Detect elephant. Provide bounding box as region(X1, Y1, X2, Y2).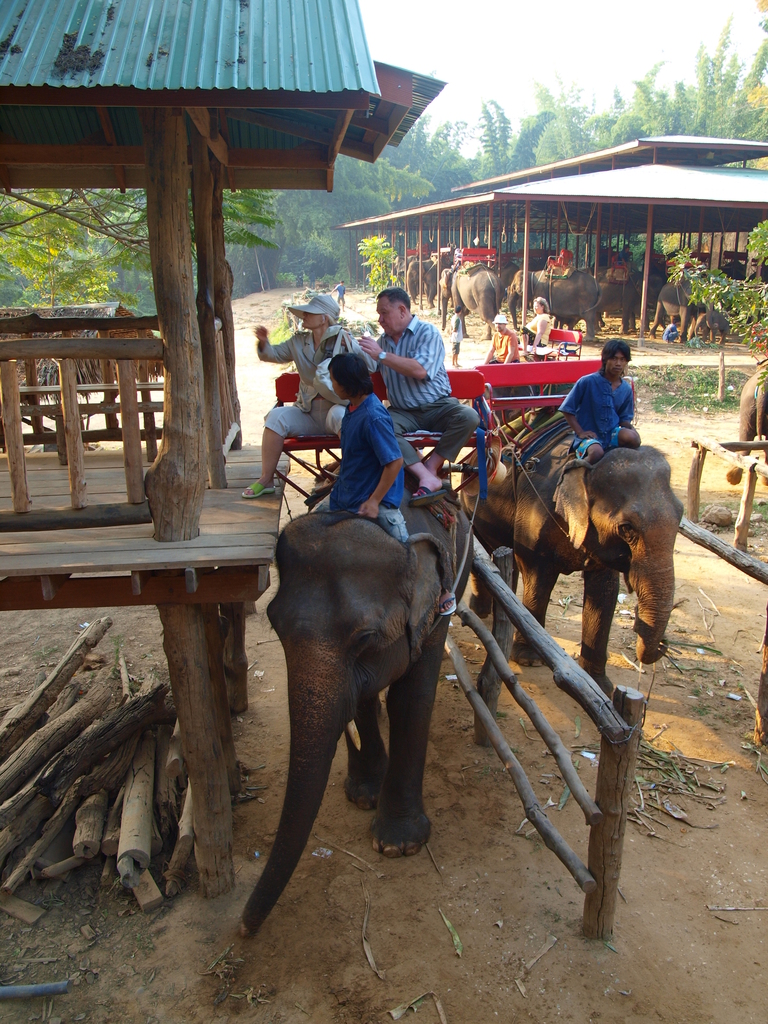
region(468, 421, 712, 676).
